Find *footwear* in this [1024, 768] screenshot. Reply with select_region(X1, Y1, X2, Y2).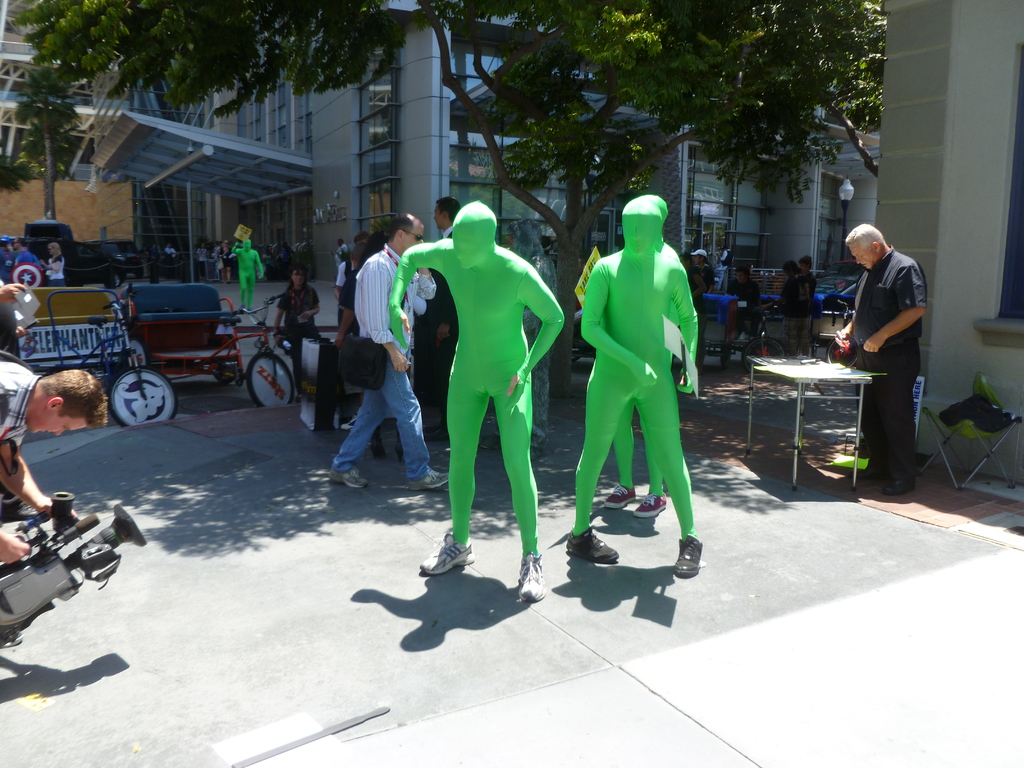
select_region(516, 550, 545, 604).
